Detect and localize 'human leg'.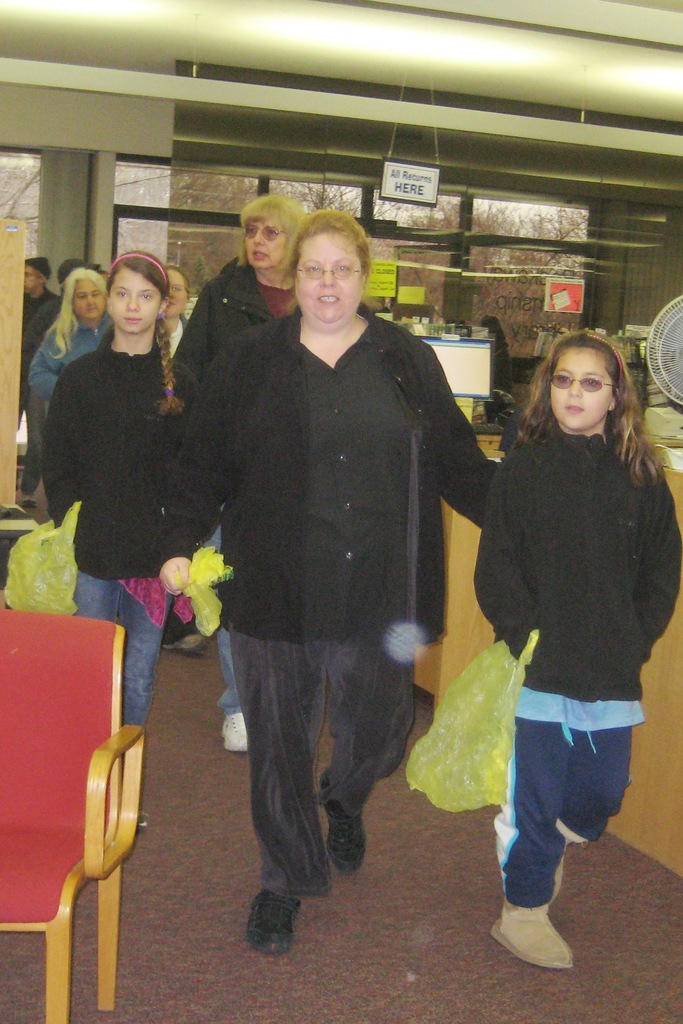
Localized at region(230, 631, 325, 951).
